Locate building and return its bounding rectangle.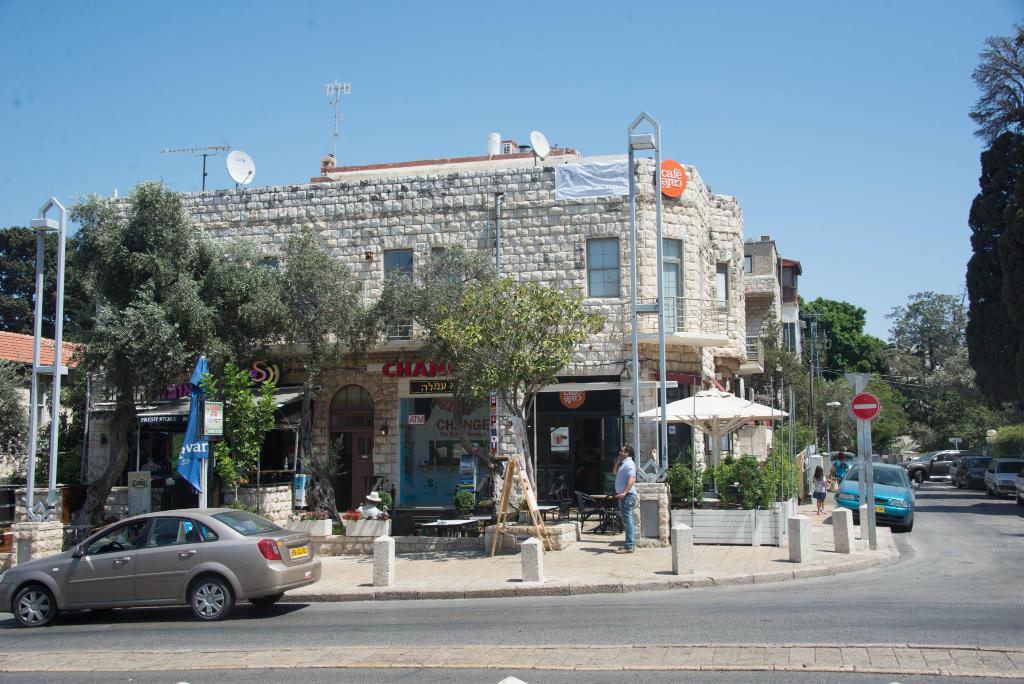
2 144 824 554.
